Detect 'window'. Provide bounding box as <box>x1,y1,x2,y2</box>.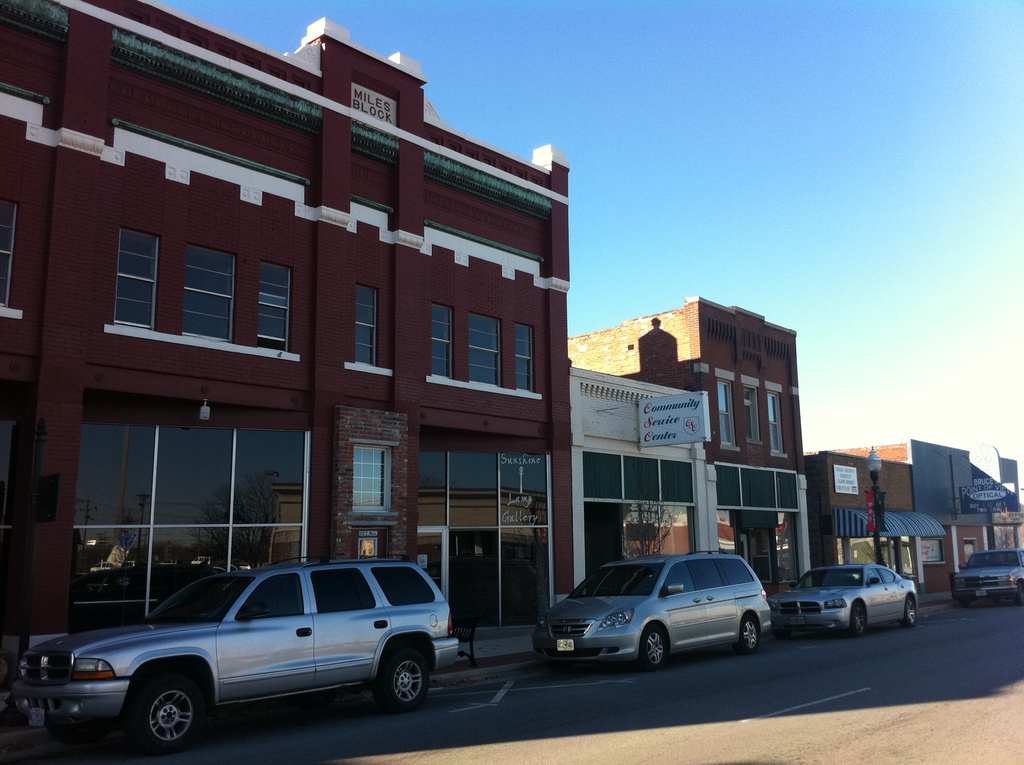
<box>920,535,950,563</box>.
